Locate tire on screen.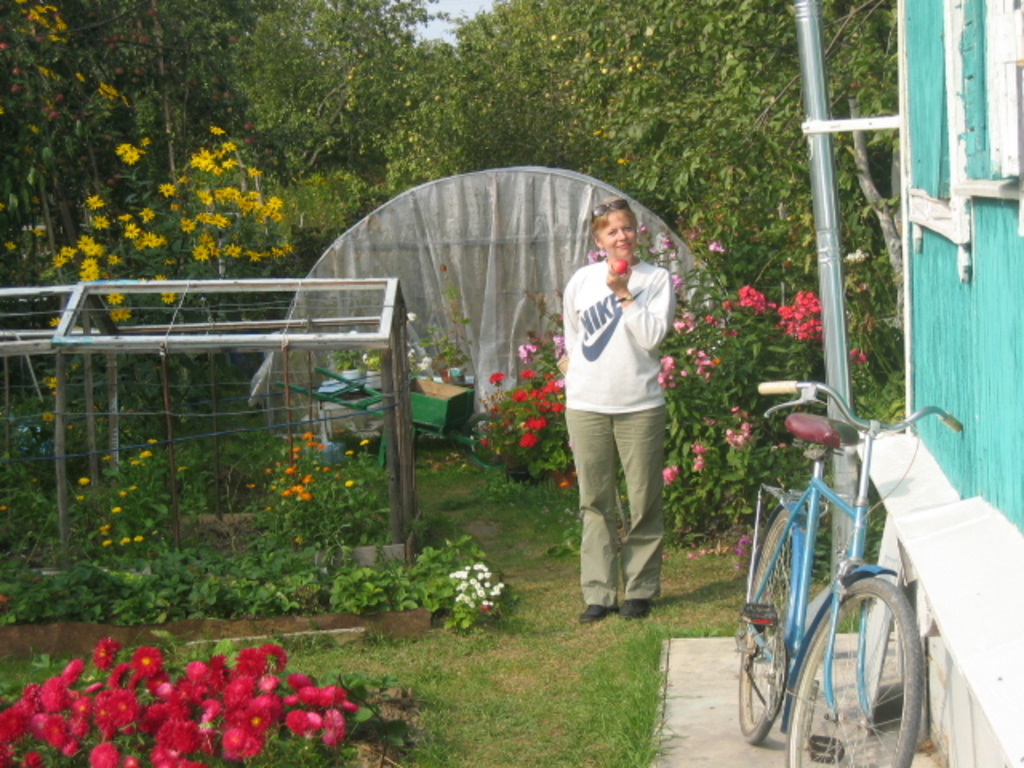
On screen at bbox=[778, 574, 926, 766].
